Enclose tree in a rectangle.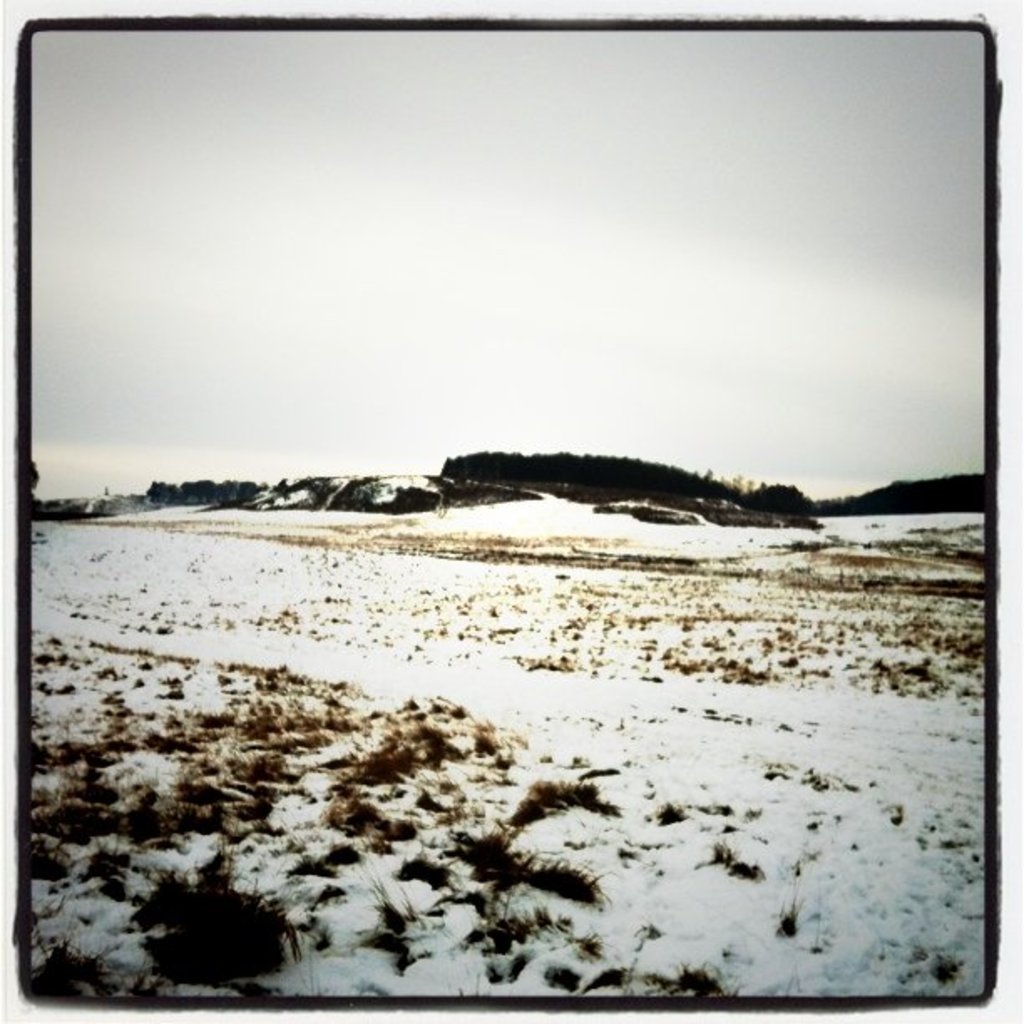
[430,448,770,527].
